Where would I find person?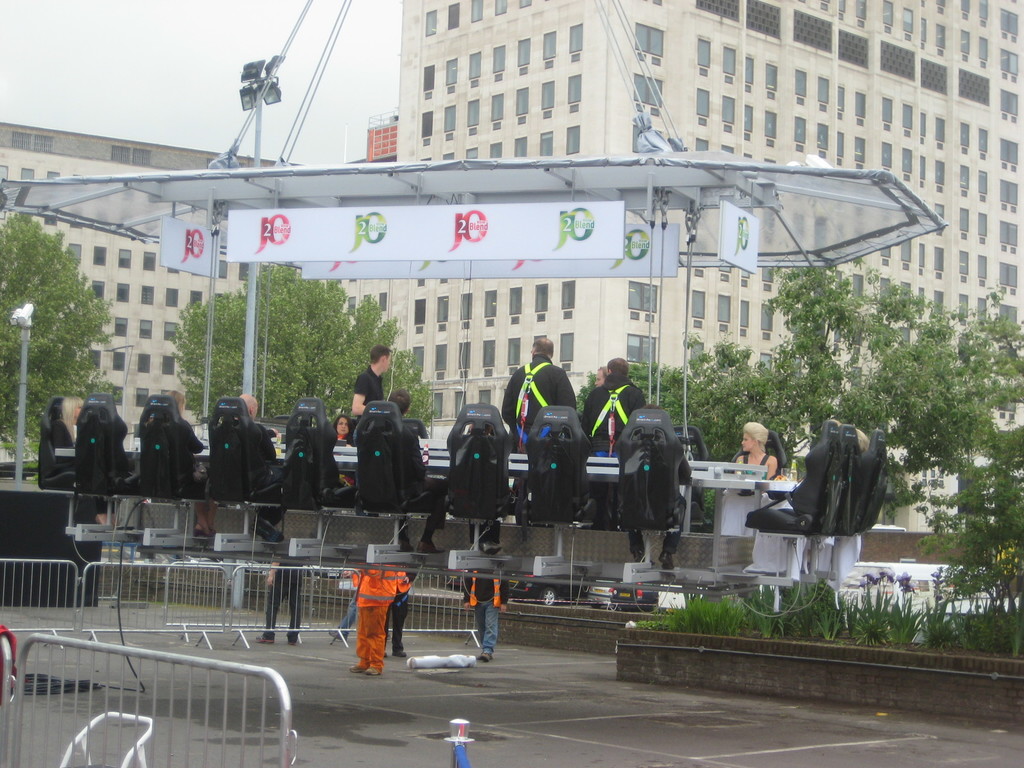
At region(251, 553, 297, 643).
